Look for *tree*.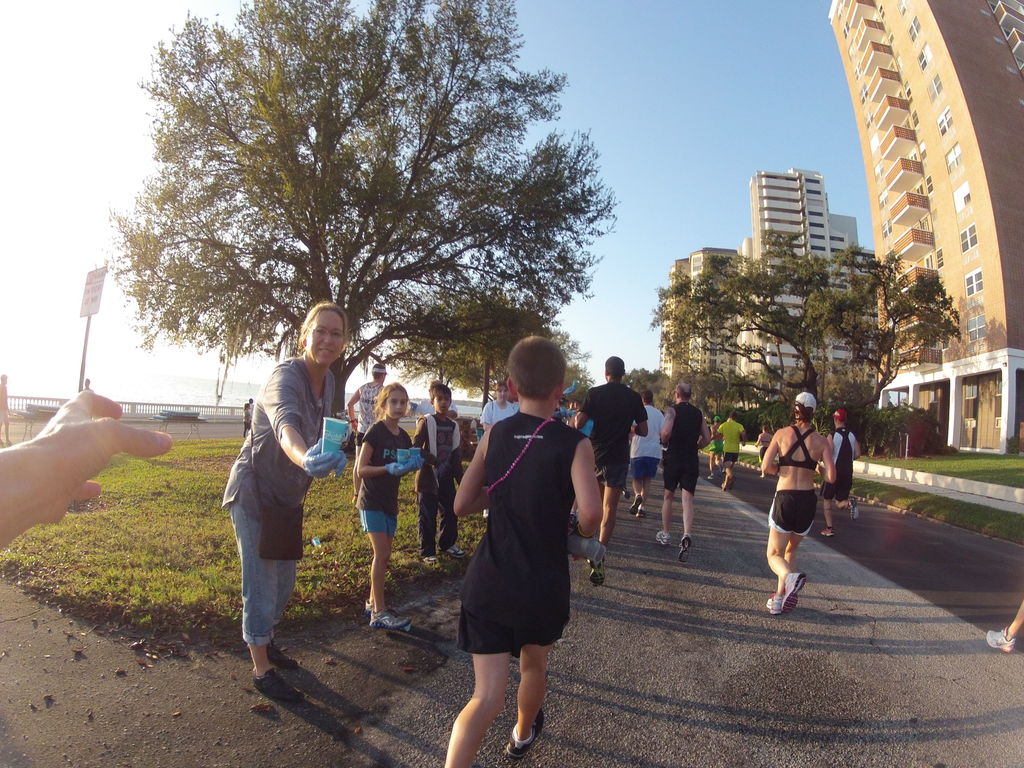
Found: 833,247,961,415.
